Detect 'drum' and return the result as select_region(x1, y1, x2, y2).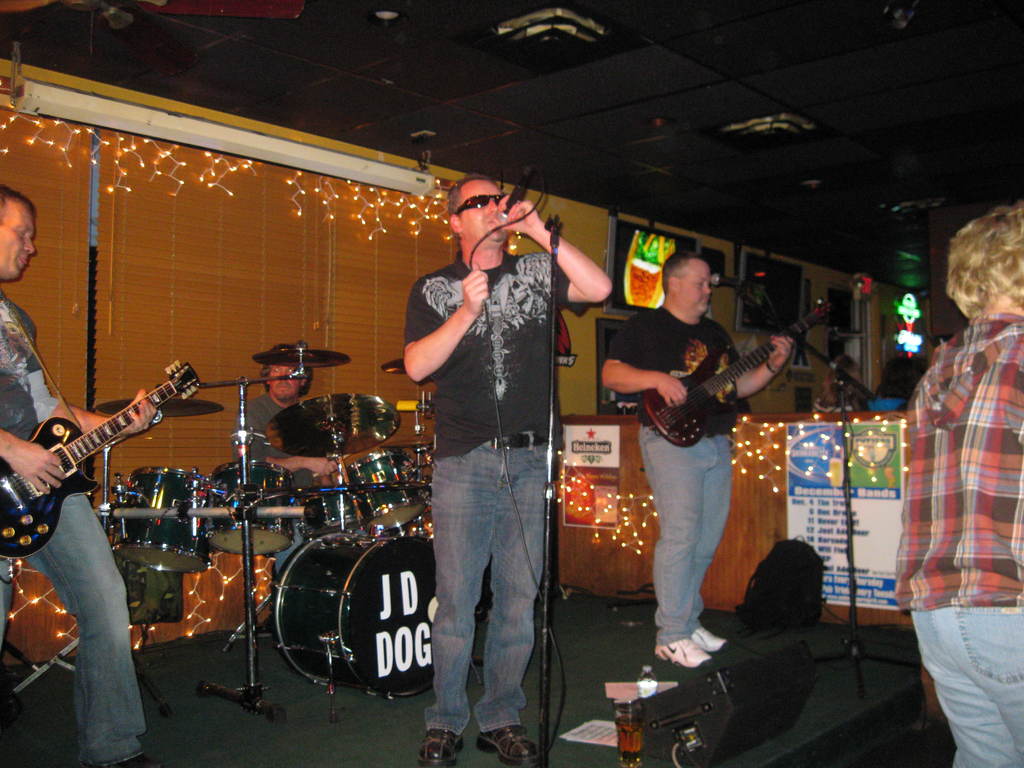
select_region(298, 484, 367, 536).
